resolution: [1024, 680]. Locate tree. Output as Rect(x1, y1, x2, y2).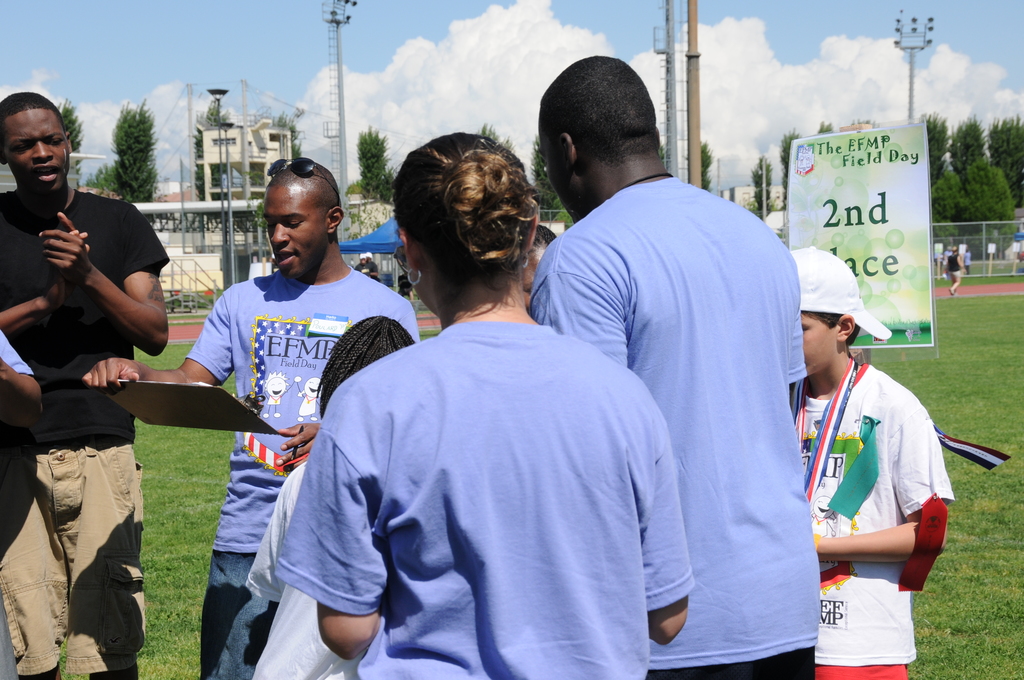
Rect(525, 124, 561, 220).
